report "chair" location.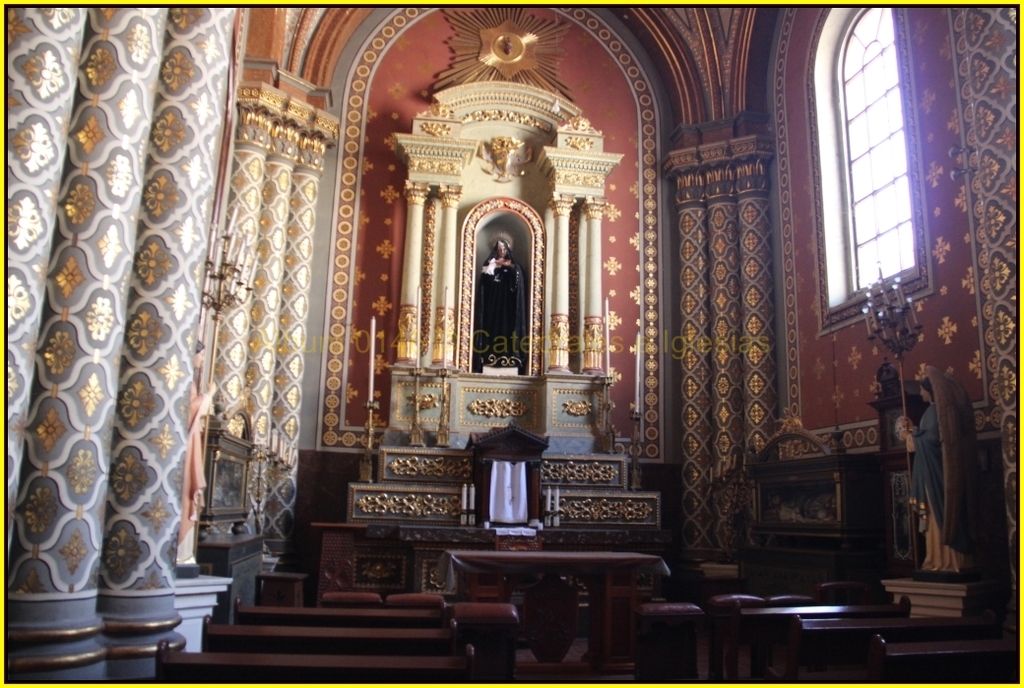
Report: l=317, t=594, r=381, b=609.
